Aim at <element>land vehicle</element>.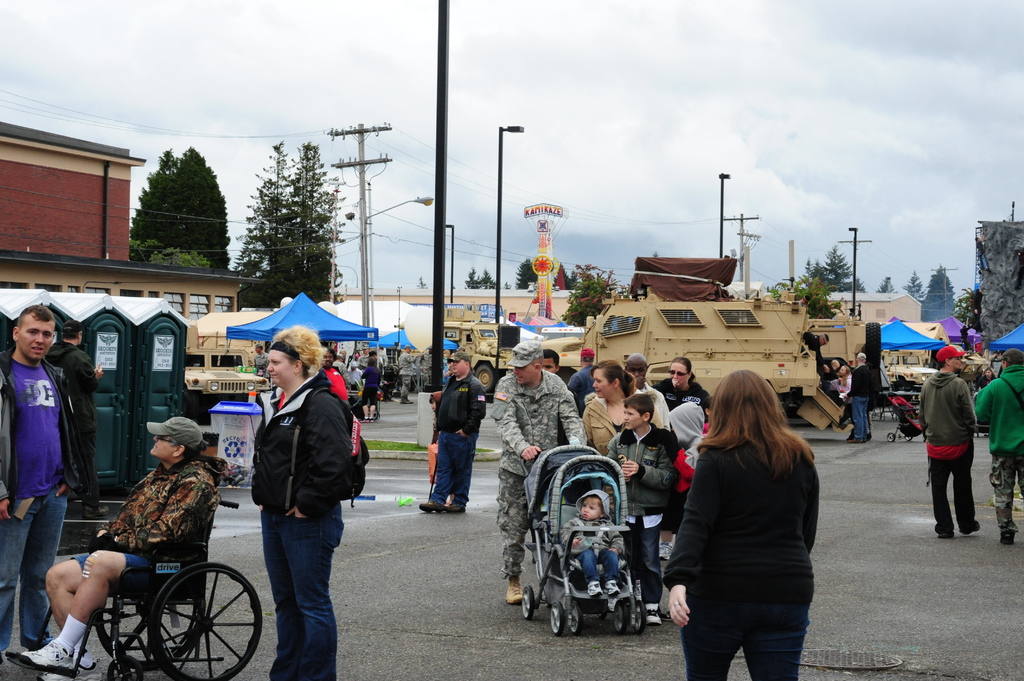
Aimed at bbox=(543, 333, 596, 369).
